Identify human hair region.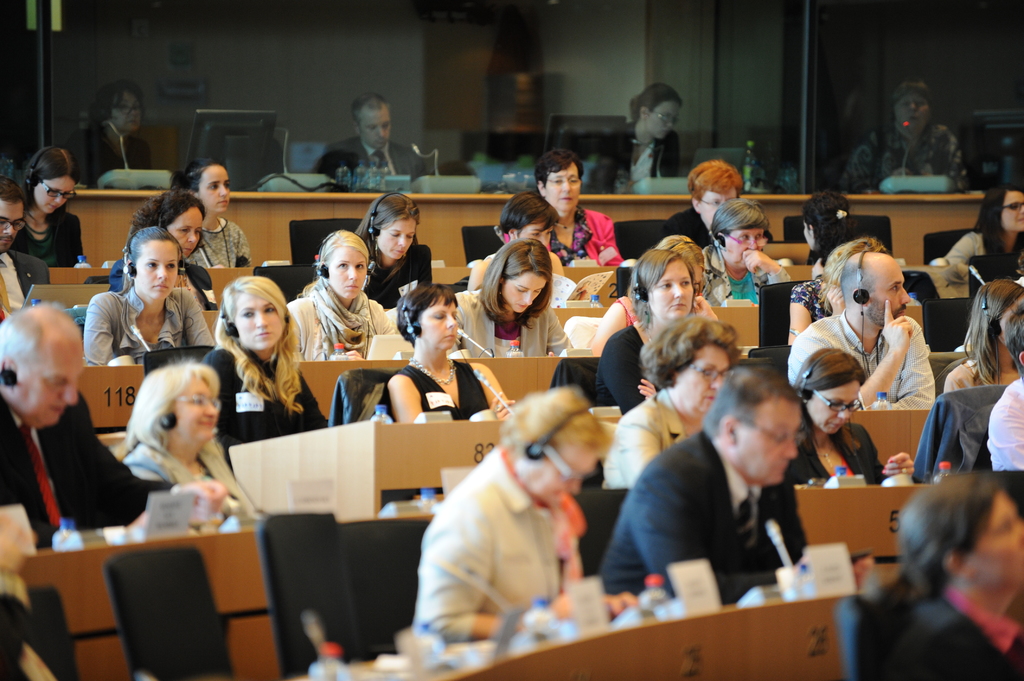
Region: 892 467 1002 604.
